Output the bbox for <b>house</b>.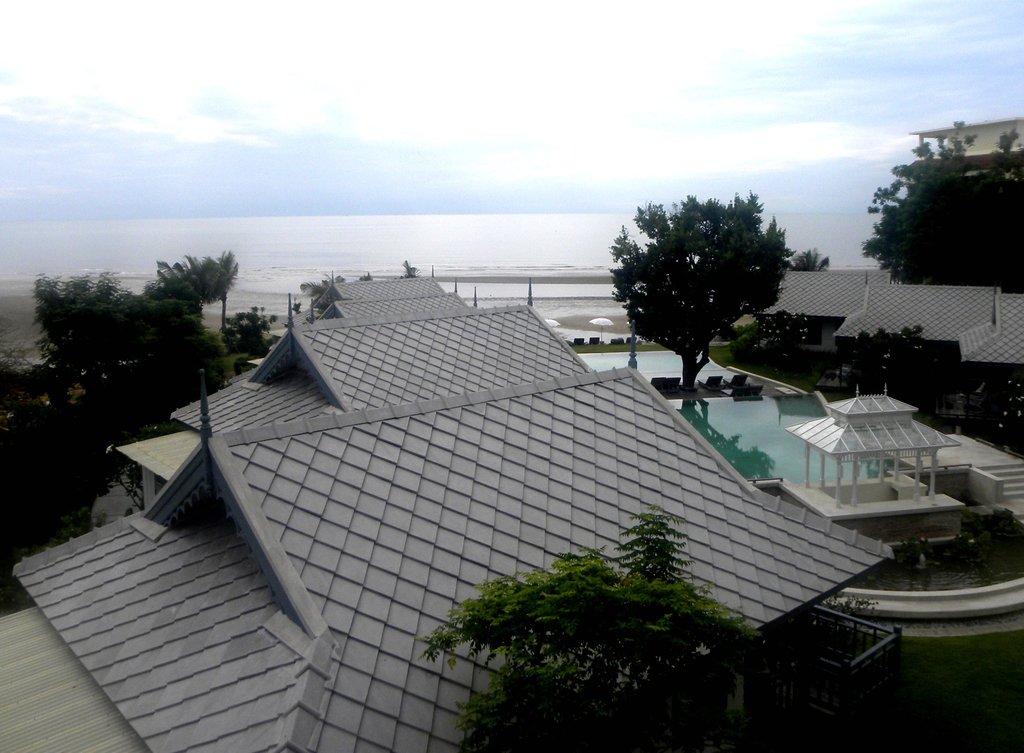
{"left": 320, "top": 268, "right": 435, "bottom": 311}.
